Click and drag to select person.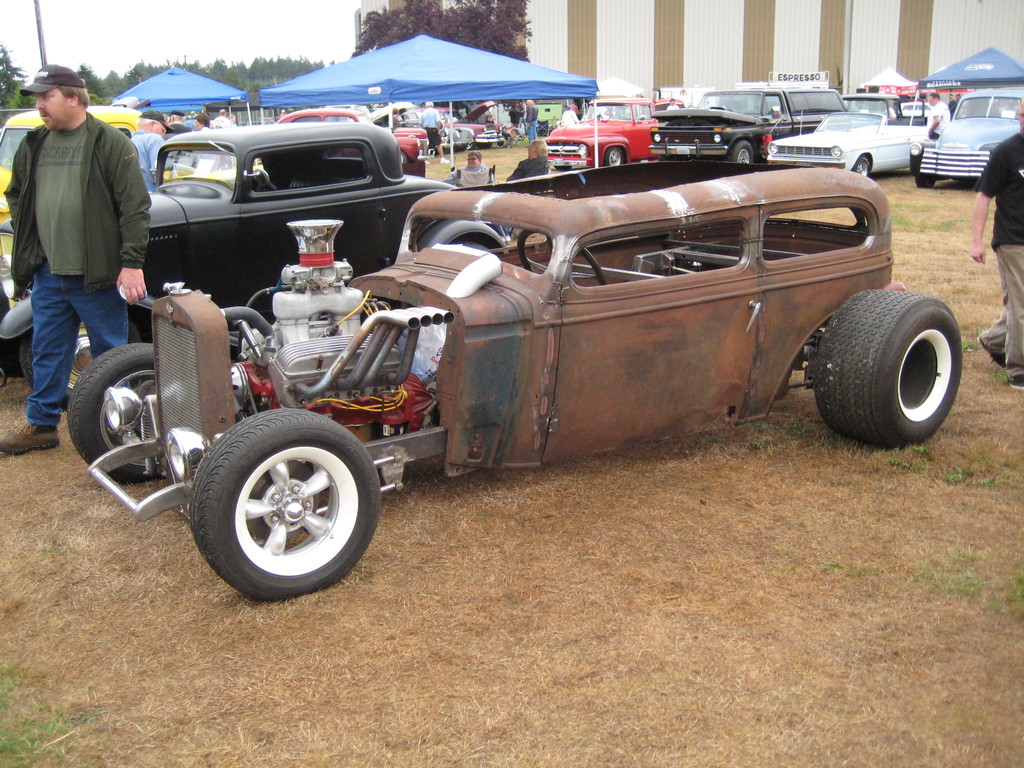
Selection: 419:97:442:161.
